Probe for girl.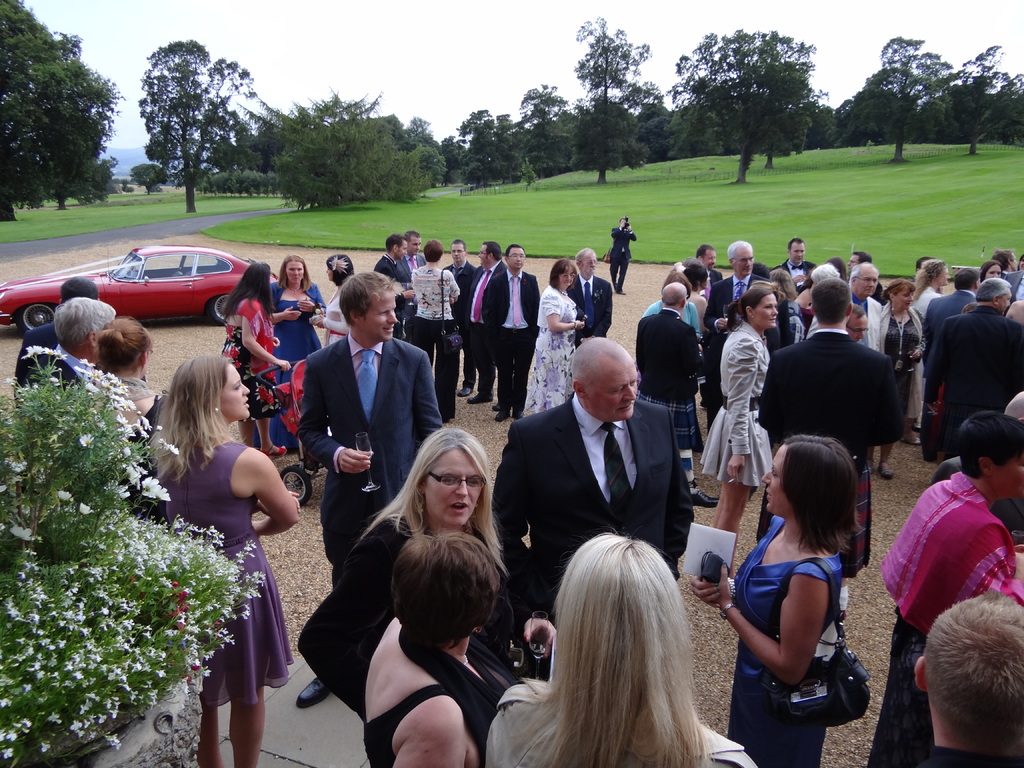
Probe result: box(358, 424, 555, 692).
